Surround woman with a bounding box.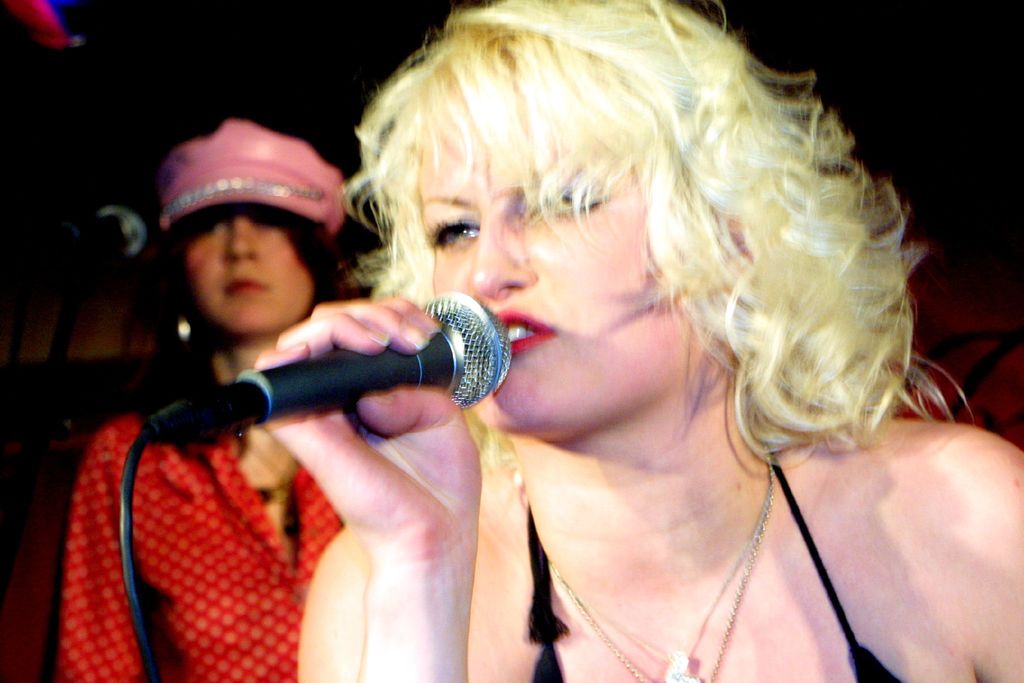
bbox(243, 3, 988, 673).
